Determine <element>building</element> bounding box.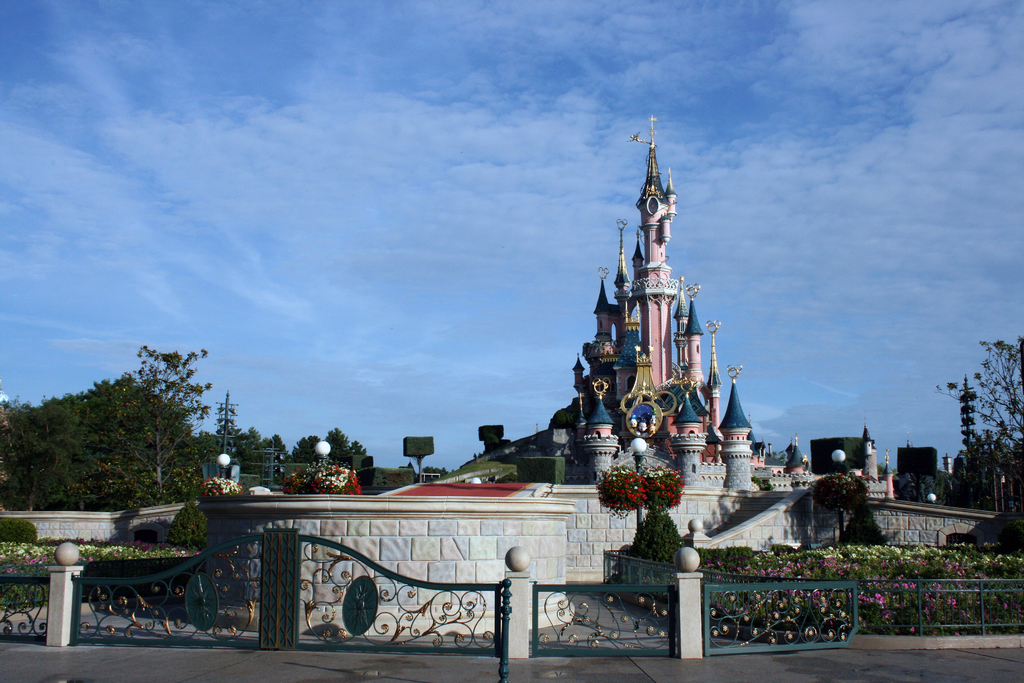
Determined: 5/143/1023/637.
